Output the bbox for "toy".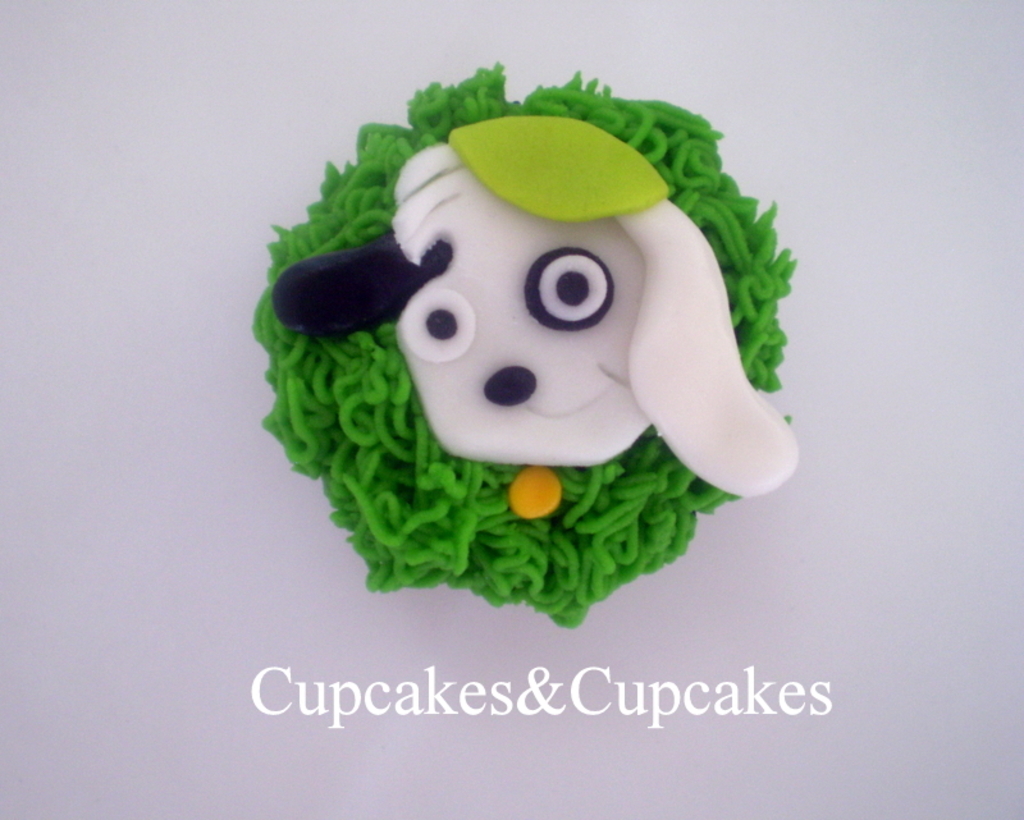
pyautogui.locateOnScreen(252, 93, 803, 627).
